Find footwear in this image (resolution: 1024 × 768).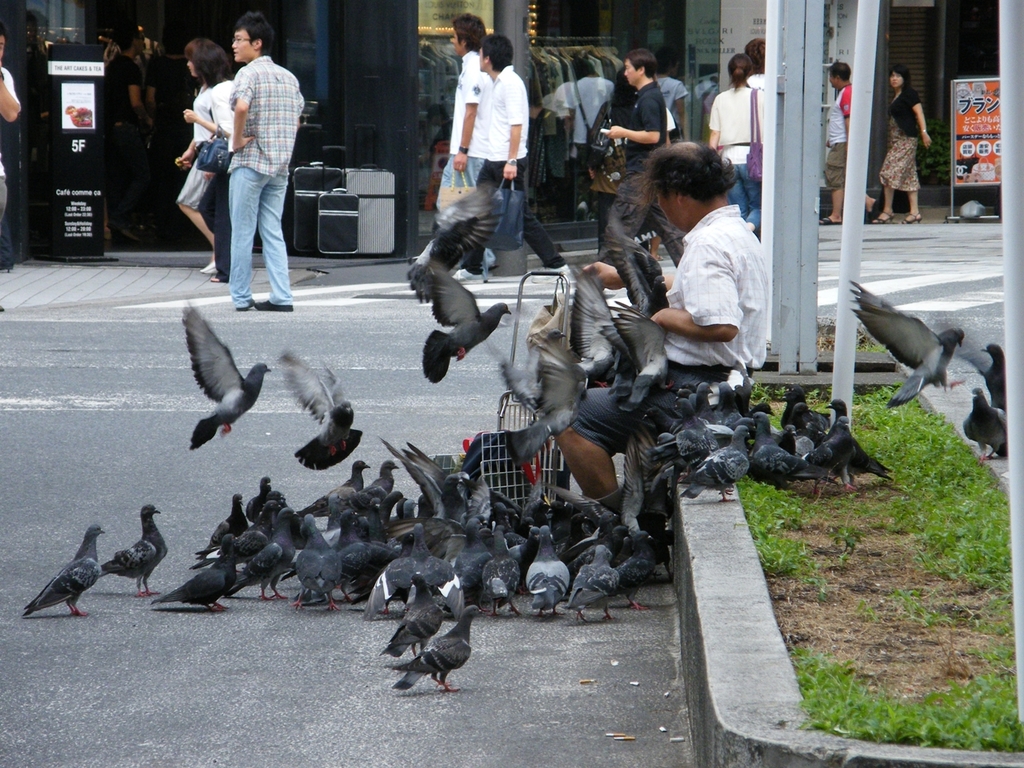
<region>202, 262, 214, 272</region>.
